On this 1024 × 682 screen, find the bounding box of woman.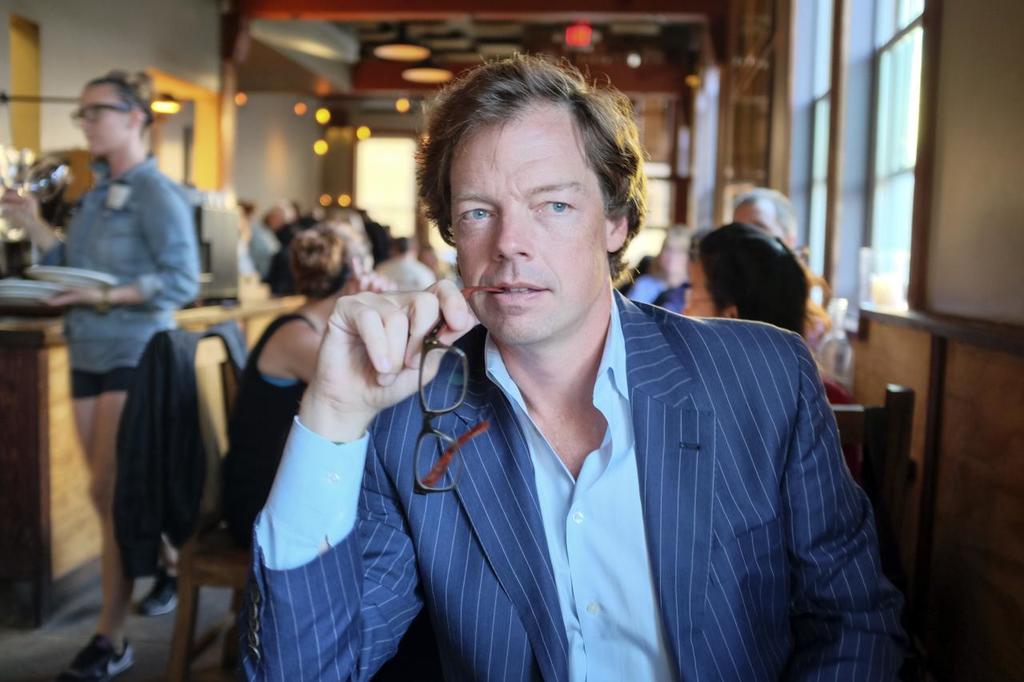
Bounding box: l=0, t=65, r=216, b=681.
